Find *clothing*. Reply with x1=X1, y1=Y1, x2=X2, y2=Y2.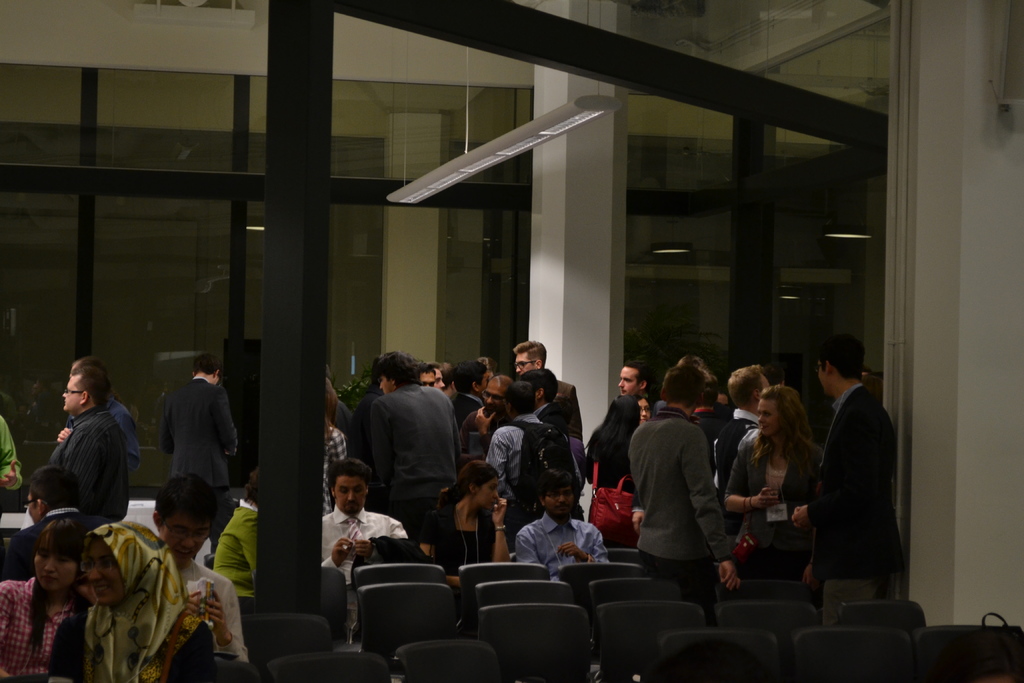
x1=56, y1=406, x2=130, y2=518.
